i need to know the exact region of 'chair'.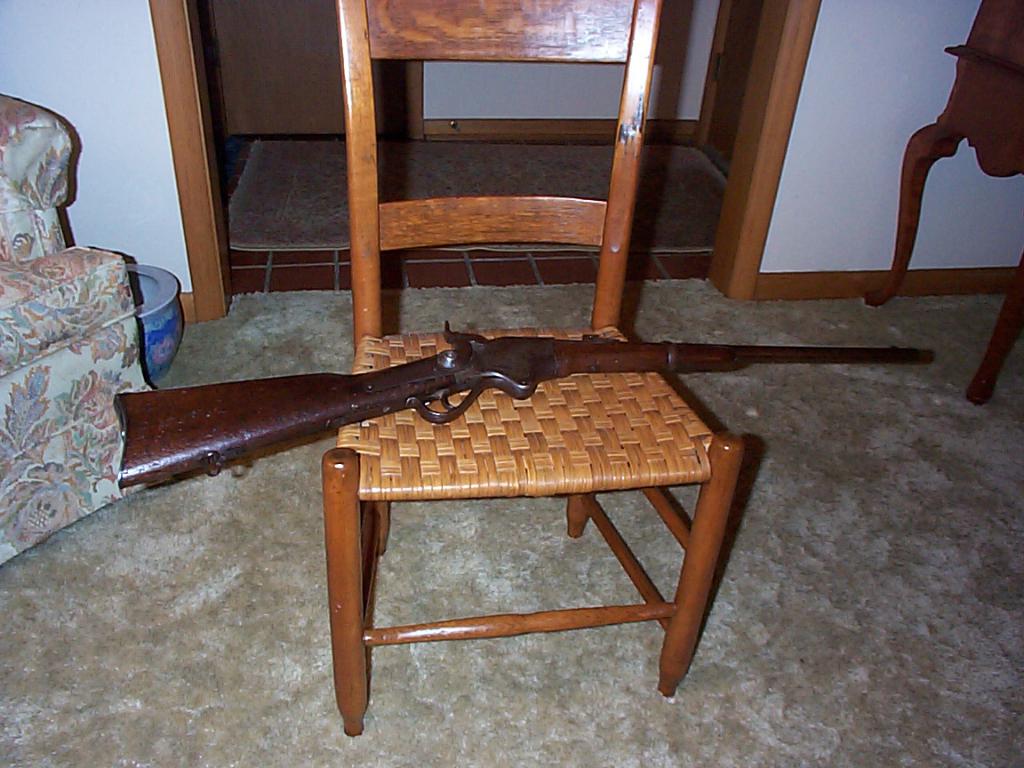
Region: rect(0, 92, 156, 570).
